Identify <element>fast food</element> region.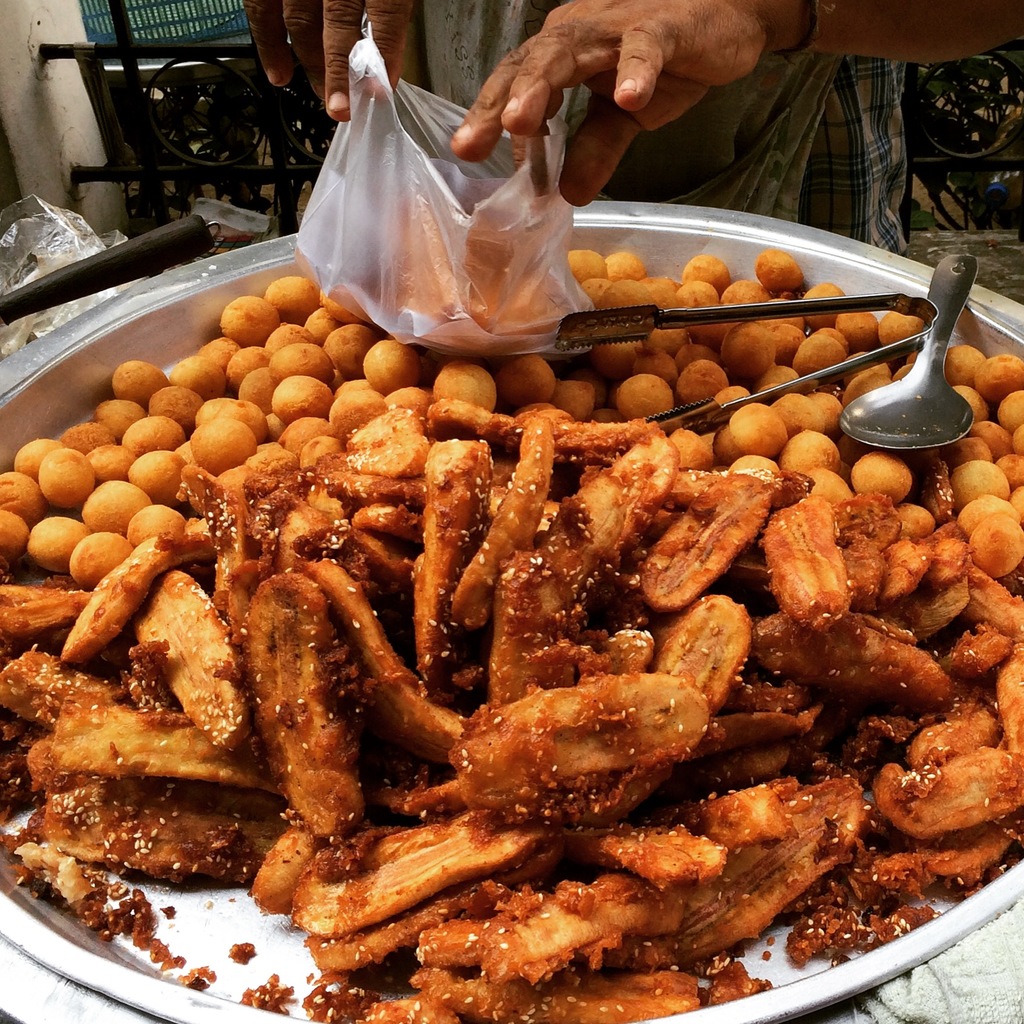
Region: box(1012, 418, 1023, 460).
